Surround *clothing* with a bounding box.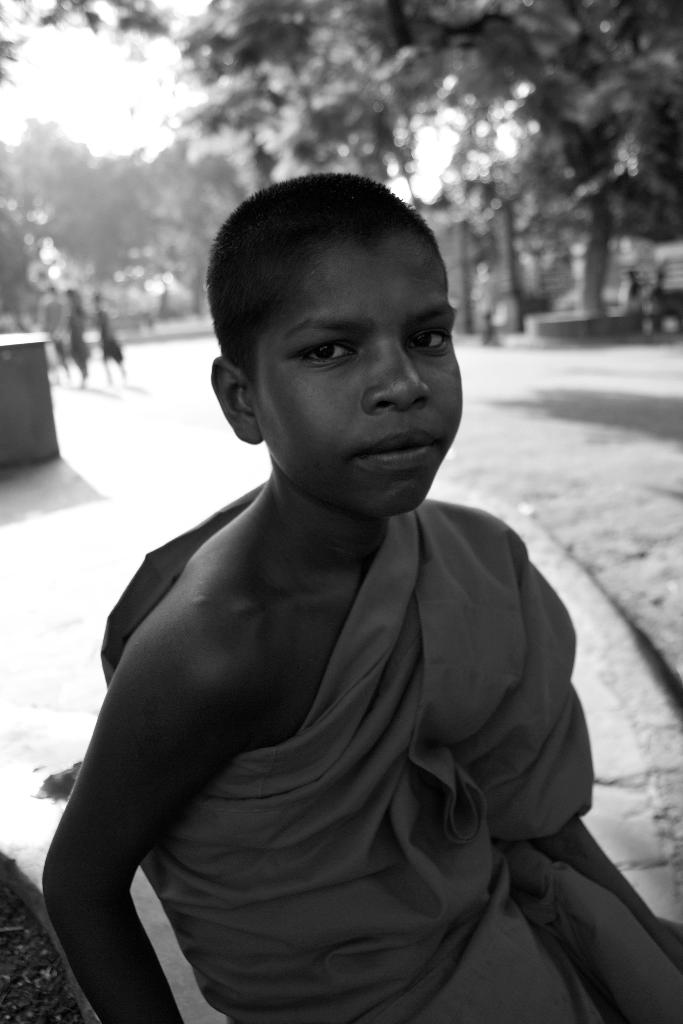
<box>96,478,682,1023</box>.
